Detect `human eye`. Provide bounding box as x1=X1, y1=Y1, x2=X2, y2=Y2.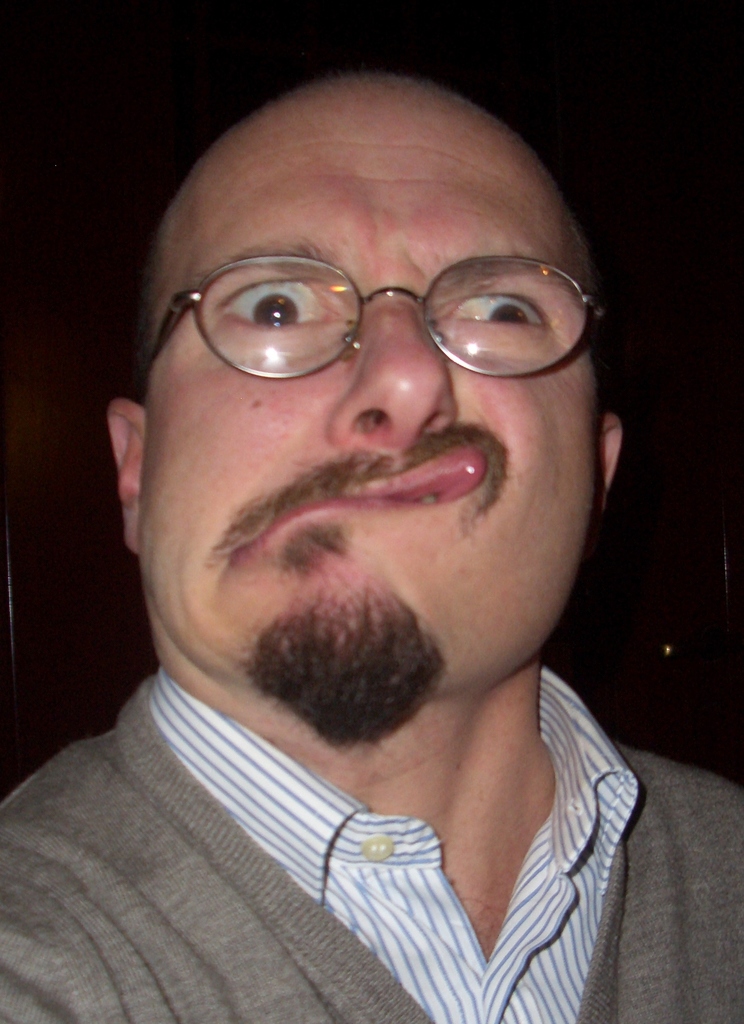
x1=447, y1=272, x2=569, y2=348.
